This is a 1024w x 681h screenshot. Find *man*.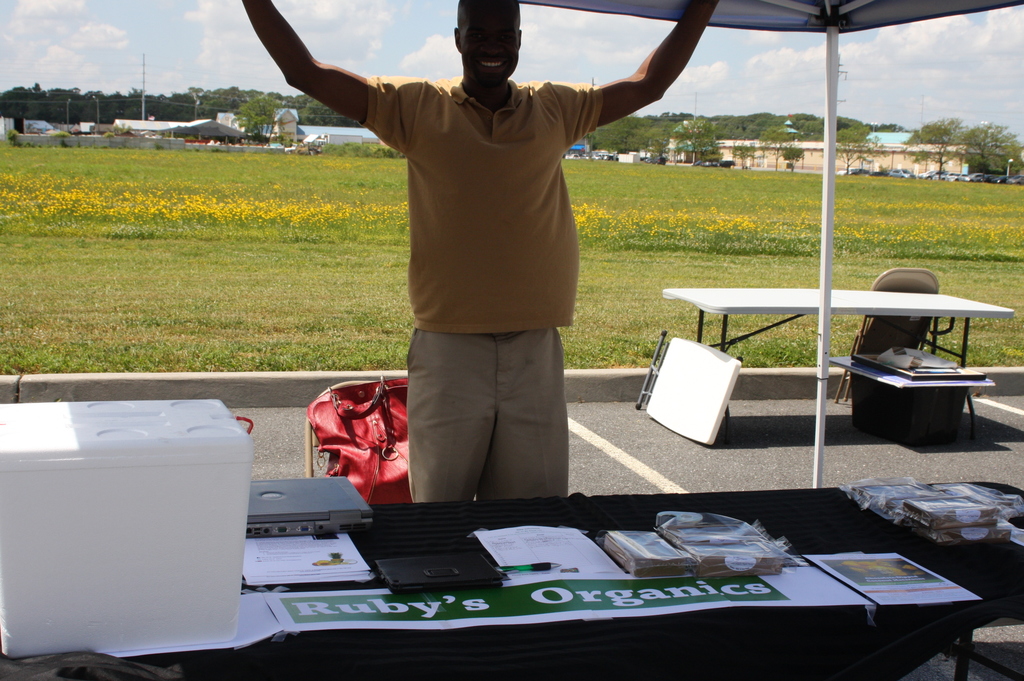
Bounding box: 264, 0, 750, 507.
